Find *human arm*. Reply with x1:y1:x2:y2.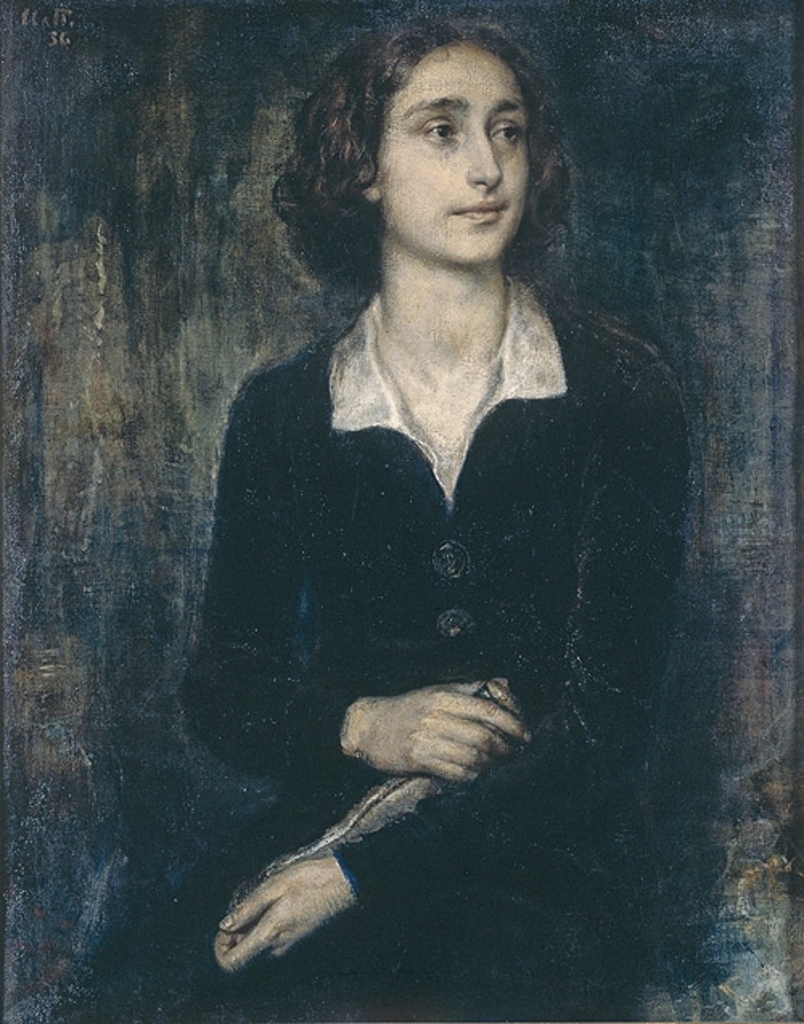
206:312:695:971.
